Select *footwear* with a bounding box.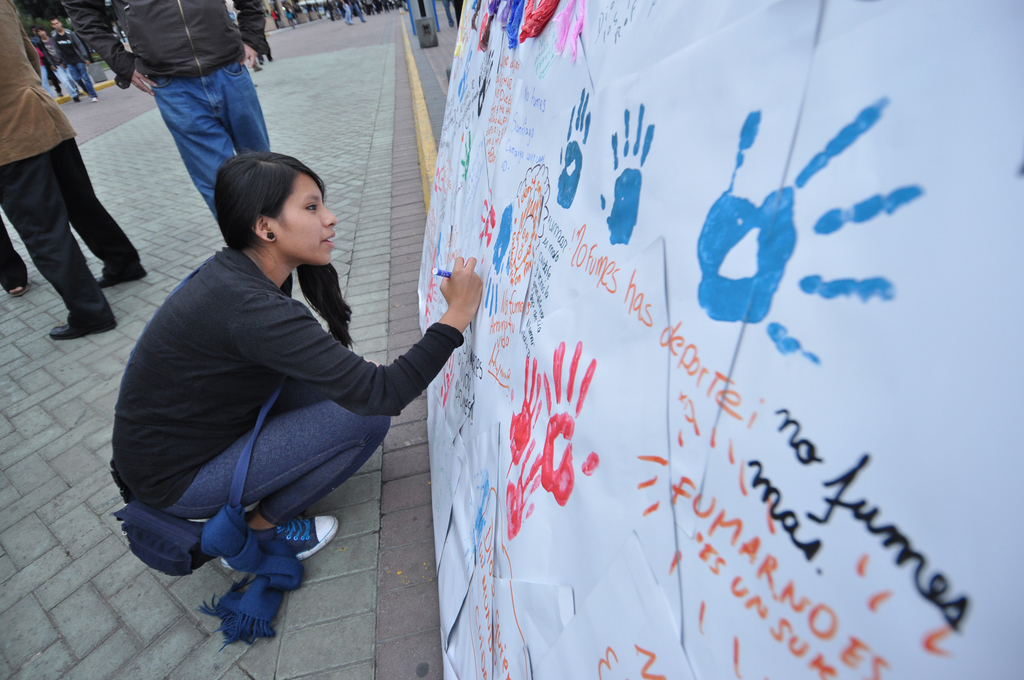
l=251, t=60, r=262, b=73.
